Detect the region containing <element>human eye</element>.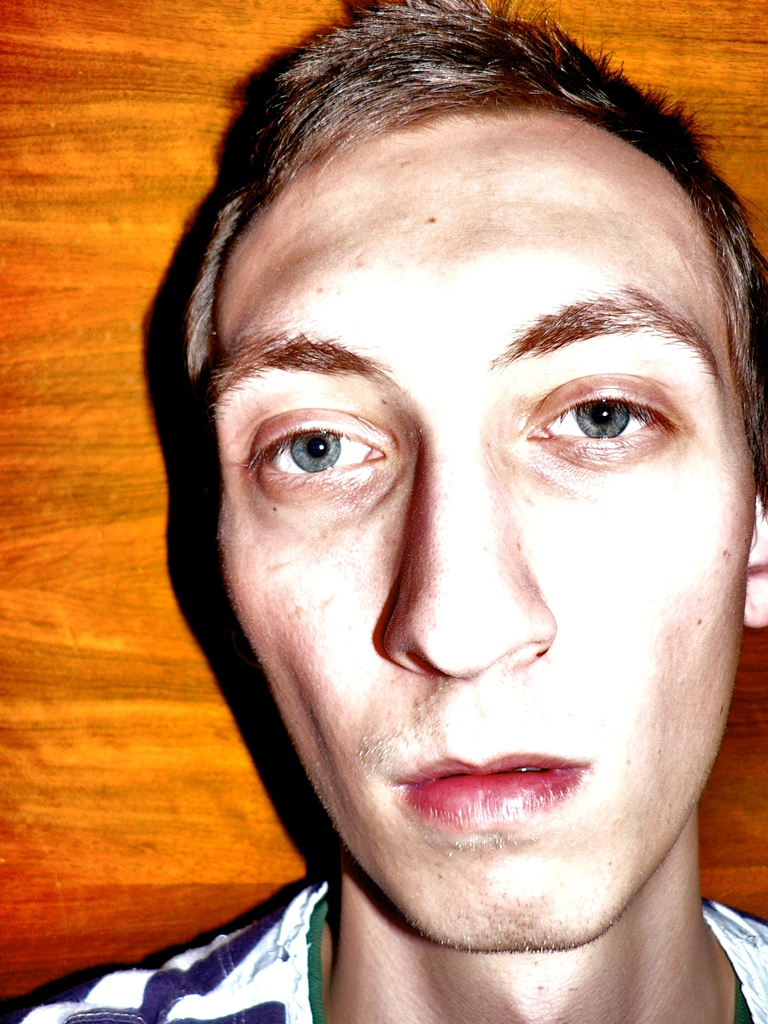
BBox(235, 392, 396, 501).
